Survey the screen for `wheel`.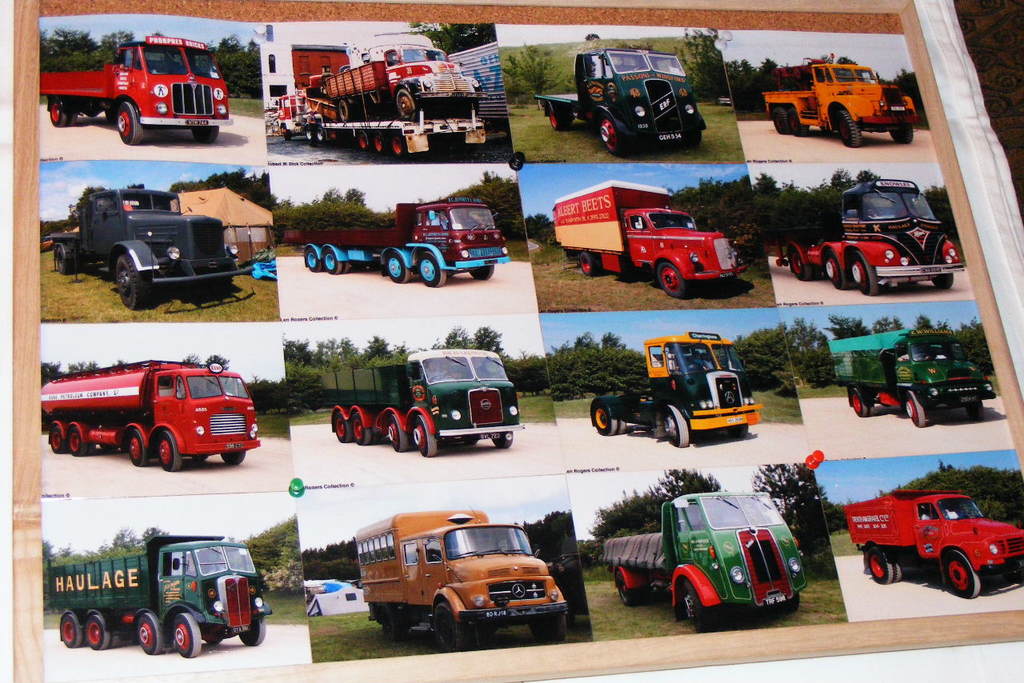
Survey found: BBox(183, 389, 206, 399).
